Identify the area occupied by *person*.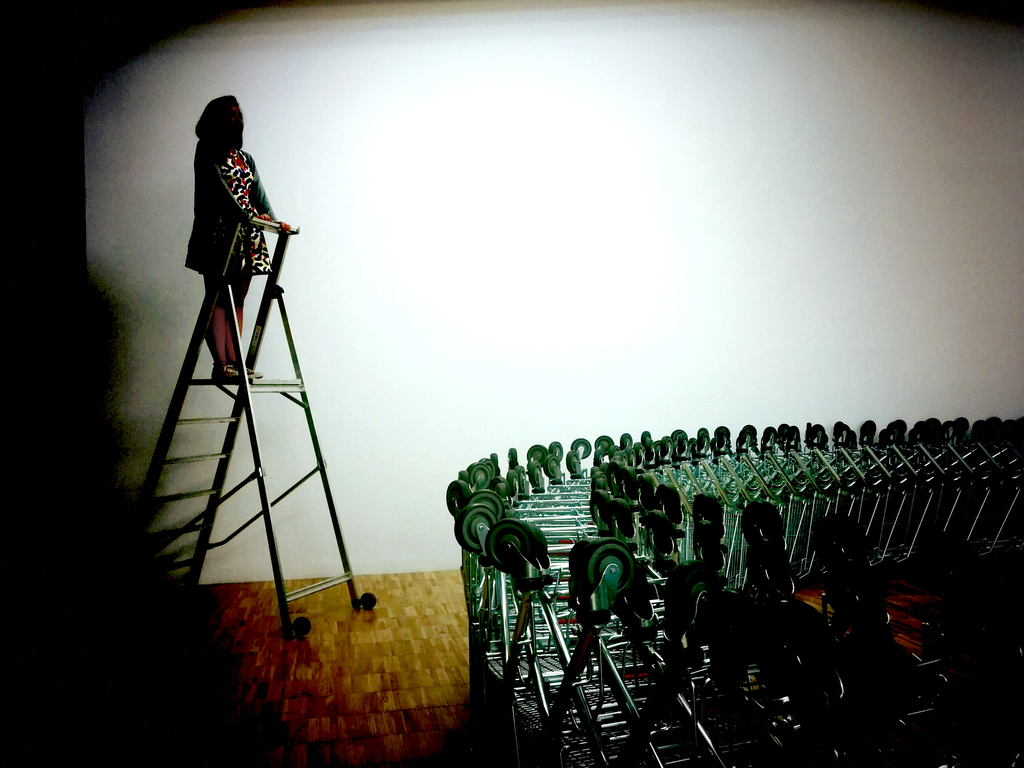
Area: [185,95,292,378].
